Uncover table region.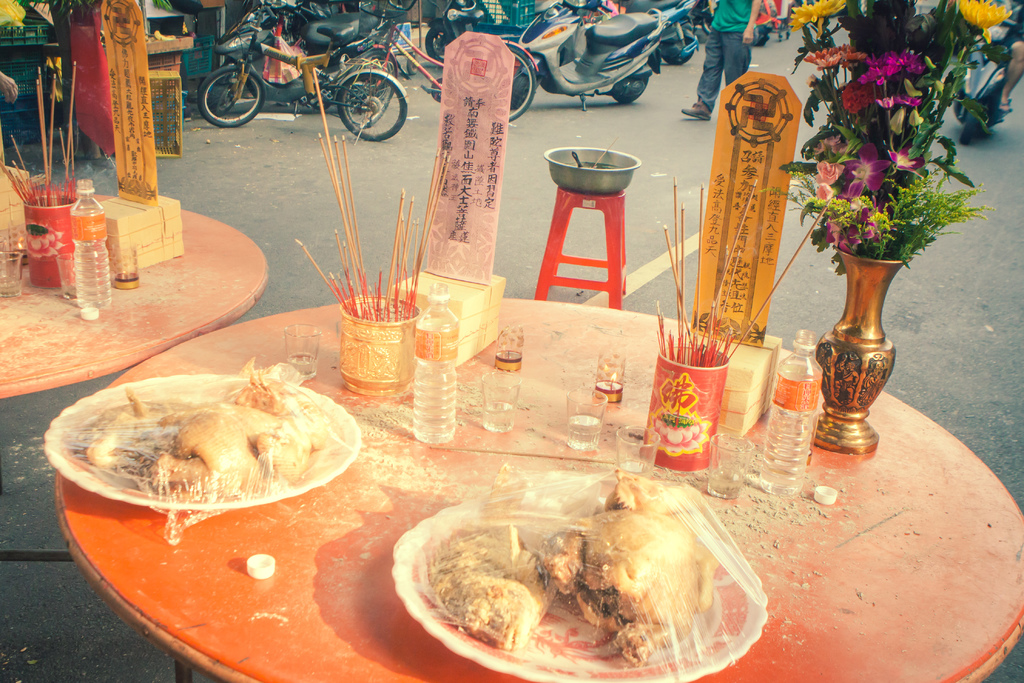
Uncovered: l=0, t=183, r=265, b=404.
